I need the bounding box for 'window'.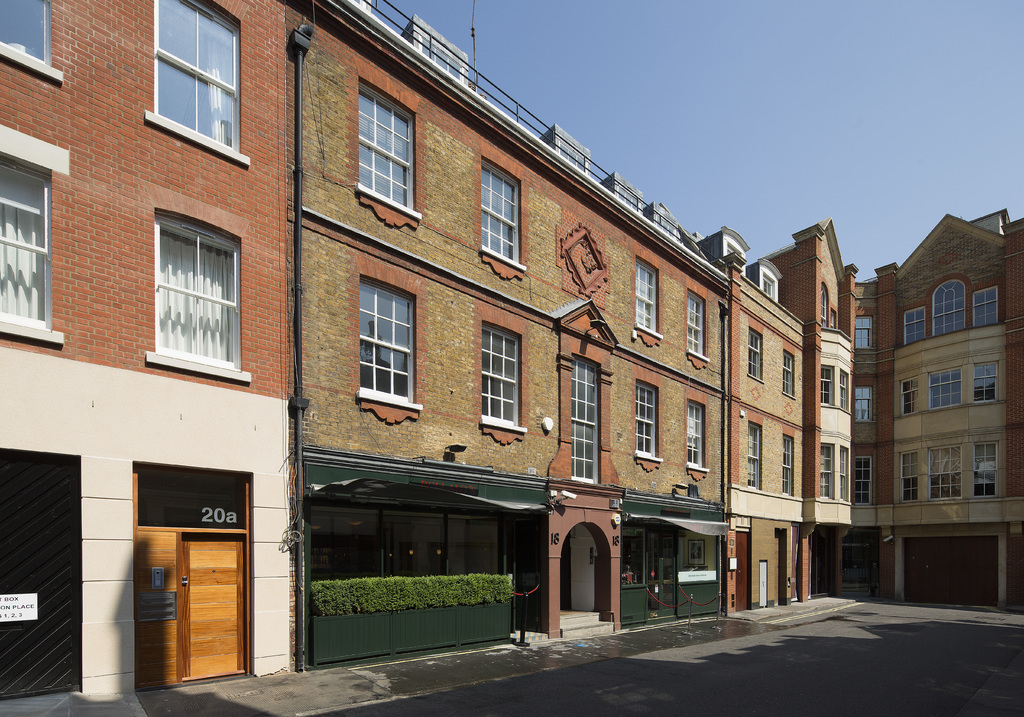
Here it is: <region>933, 280, 966, 335</region>.
